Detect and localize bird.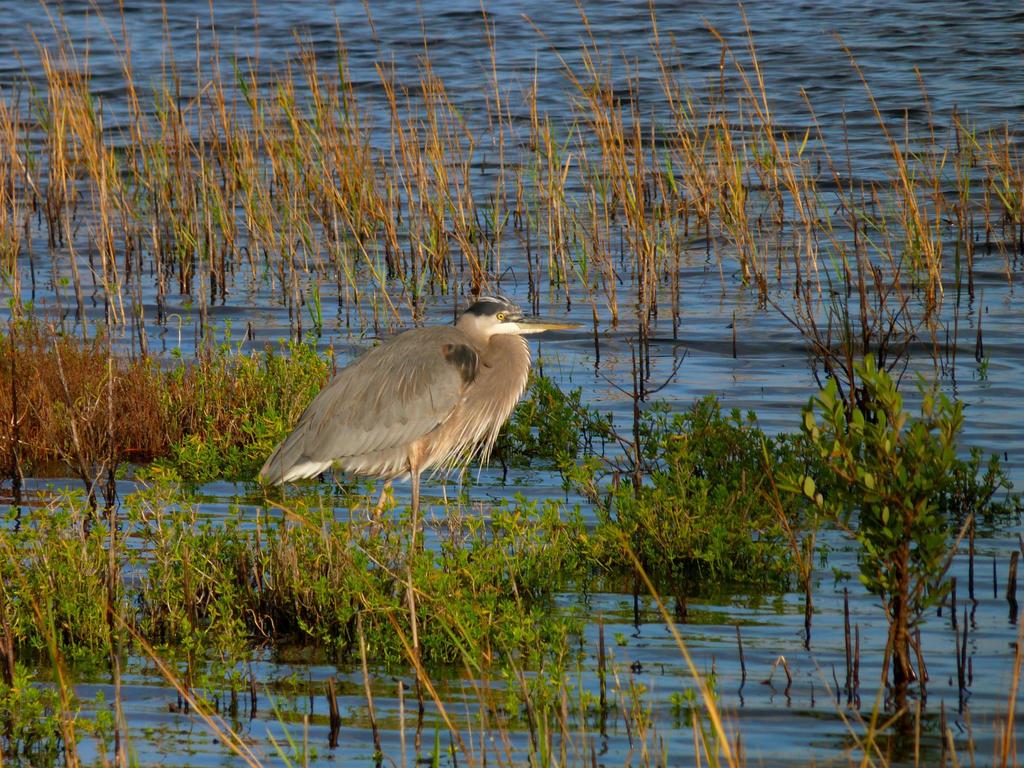
Localized at bbox=[251, 305, 546, 527].
